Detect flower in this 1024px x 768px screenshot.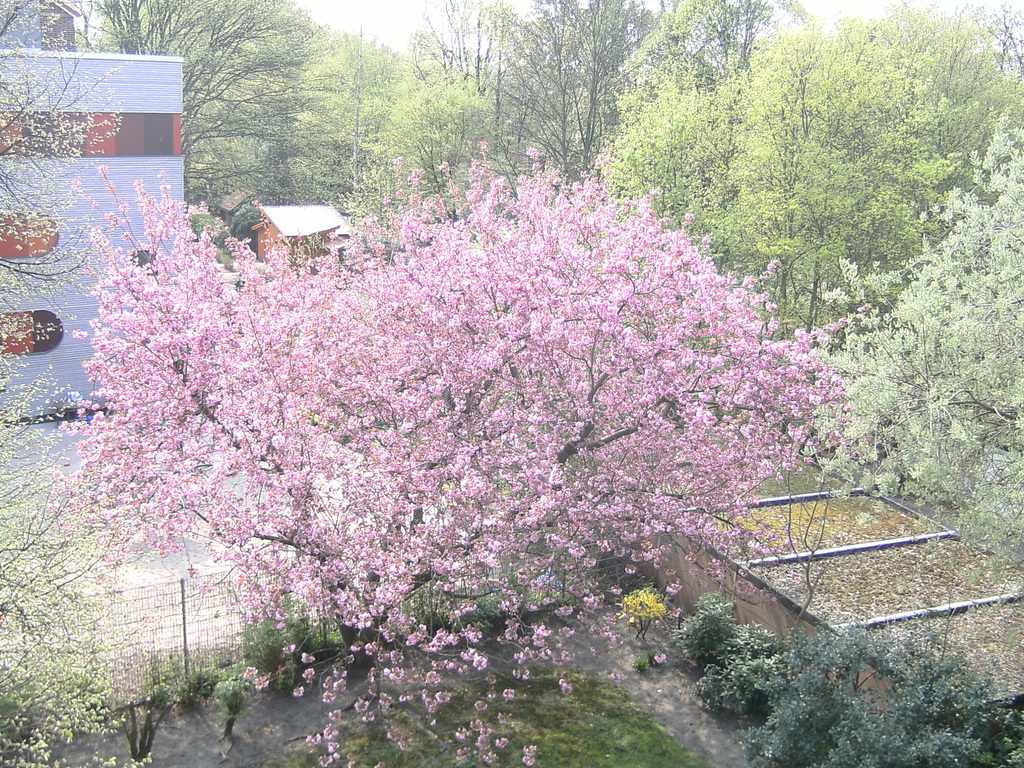
Detection: 706/428/735/463.
